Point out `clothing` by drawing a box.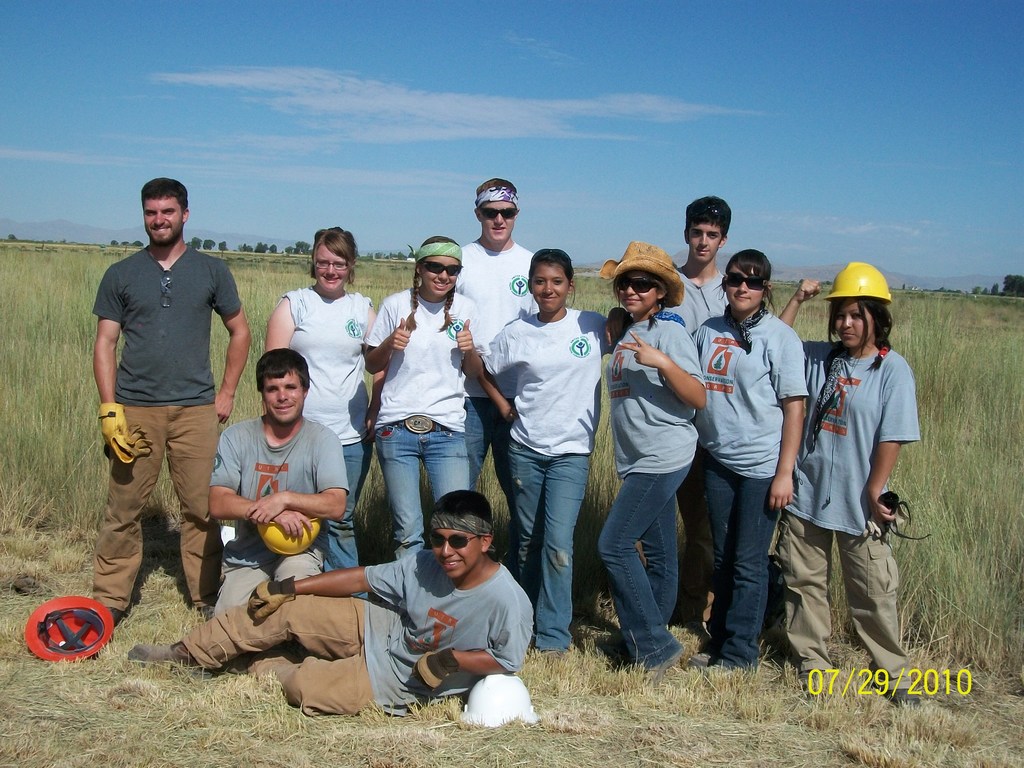
pyautogui.locateOnScreen(365, 287, 492, 558).
